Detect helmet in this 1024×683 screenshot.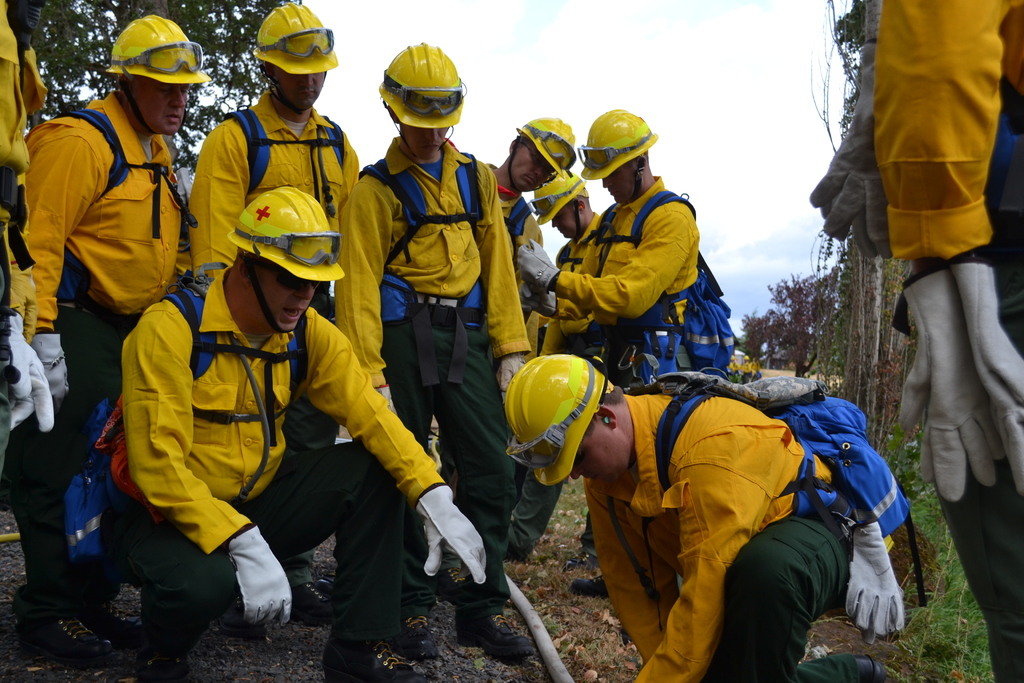
Detection: pyautogui.locateOnScreen(509, 354, 618, 488).
